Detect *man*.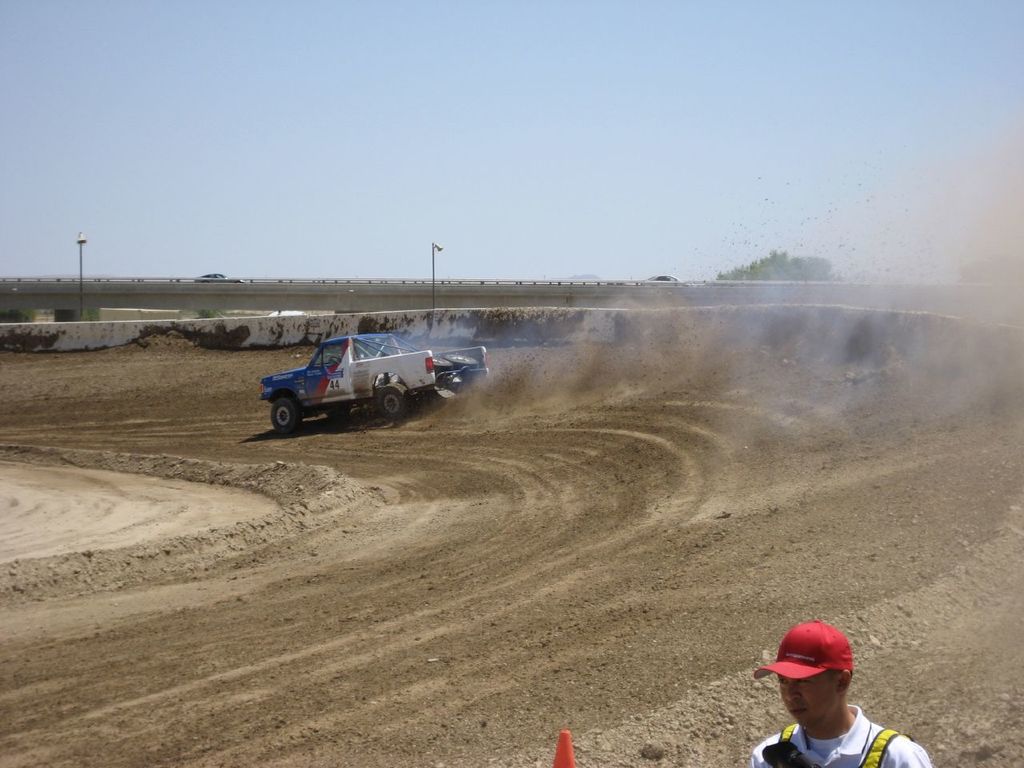
Detected at detection(747, 618, 931, 767).
